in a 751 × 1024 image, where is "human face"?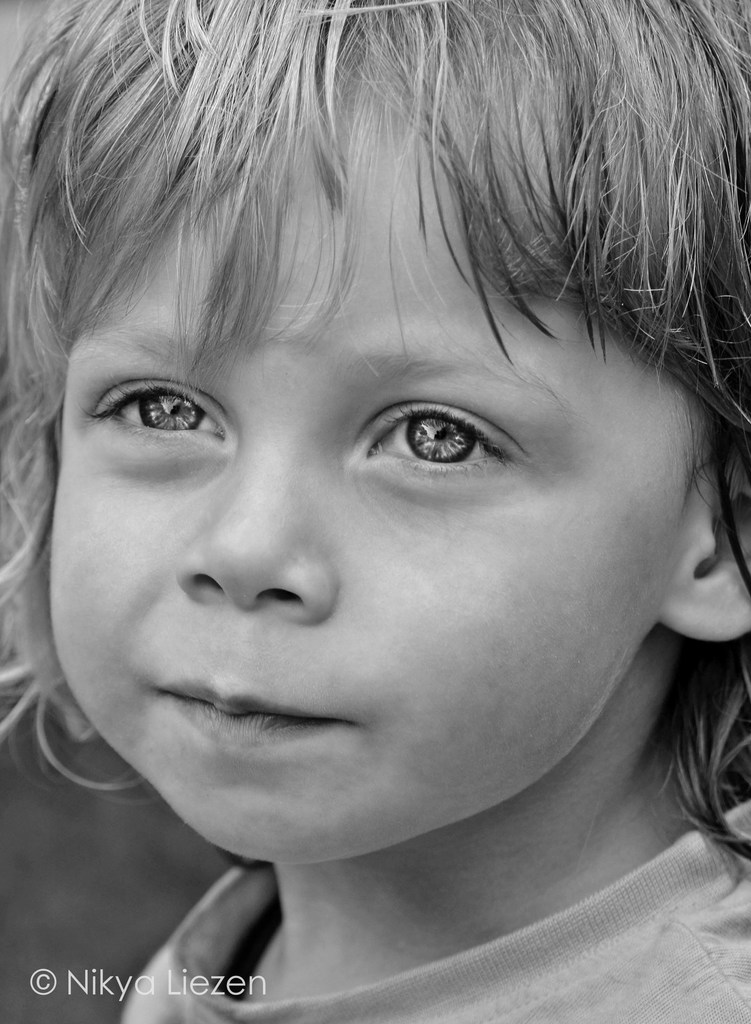
select_region(47, 108, 734, 858).
